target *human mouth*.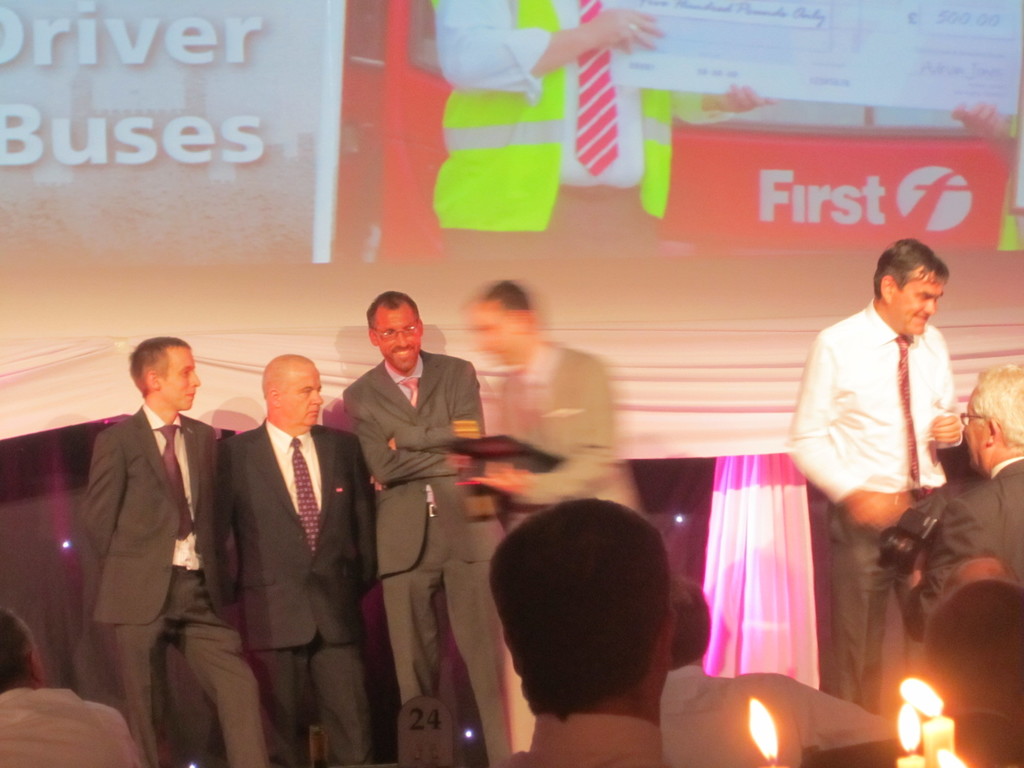
Target region: <box>308,410,323,420</box>.
